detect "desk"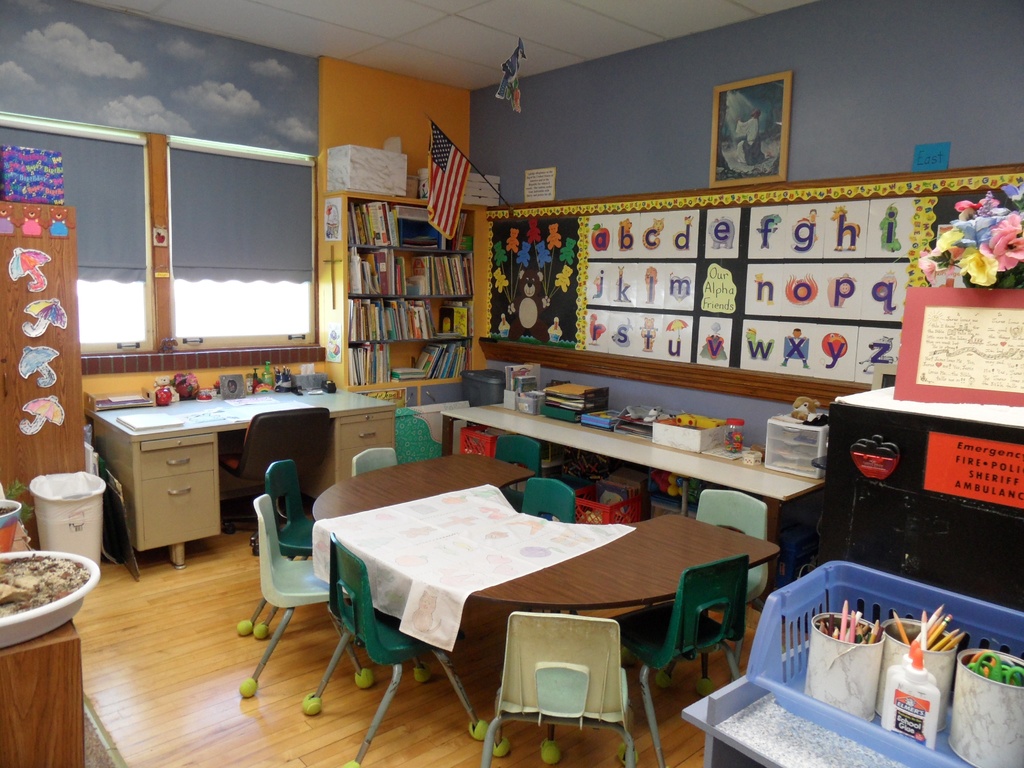
bbox=[84, 384, 397, 570]
